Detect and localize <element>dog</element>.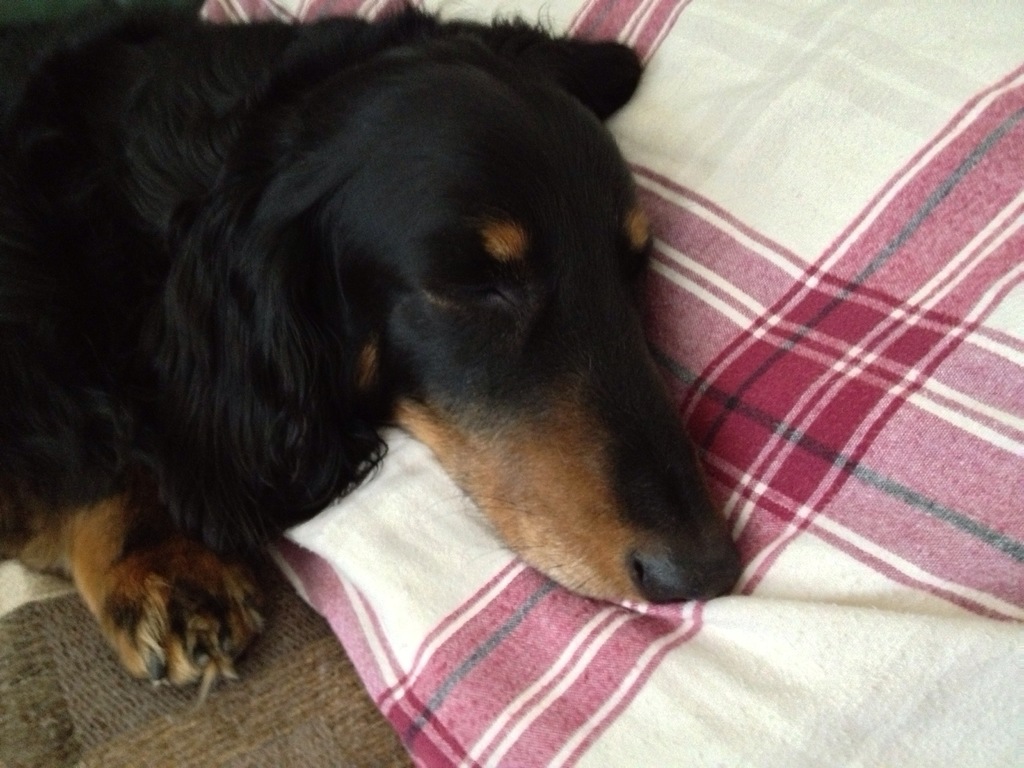
Localized at [left=0, top=0, right=746, bottom=699].
